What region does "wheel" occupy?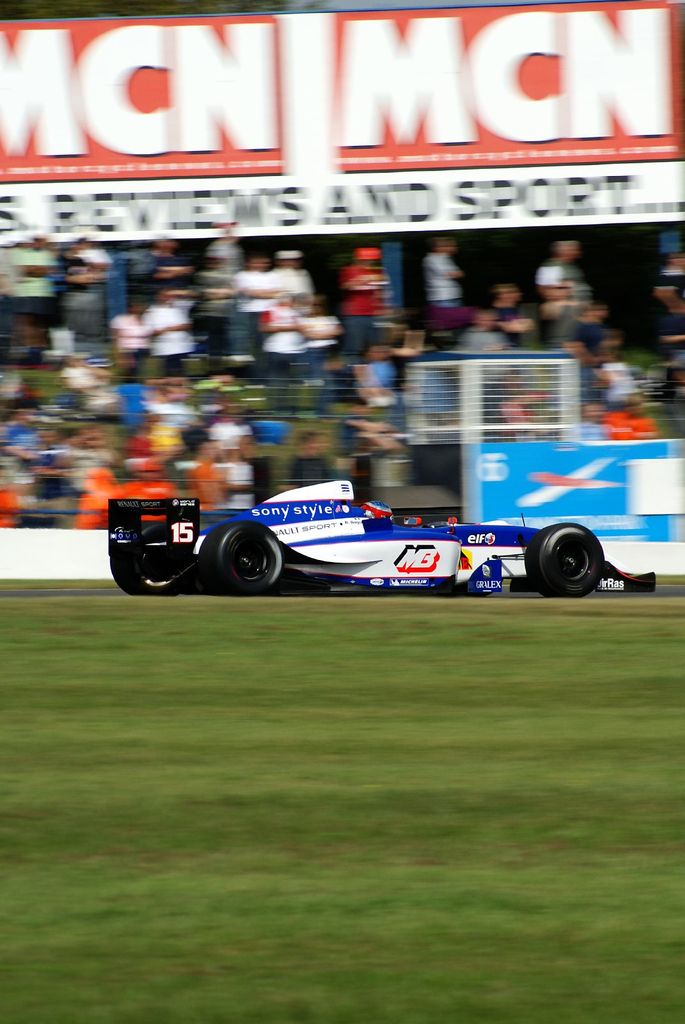
<region>539, 518, 622, 595</region>.
